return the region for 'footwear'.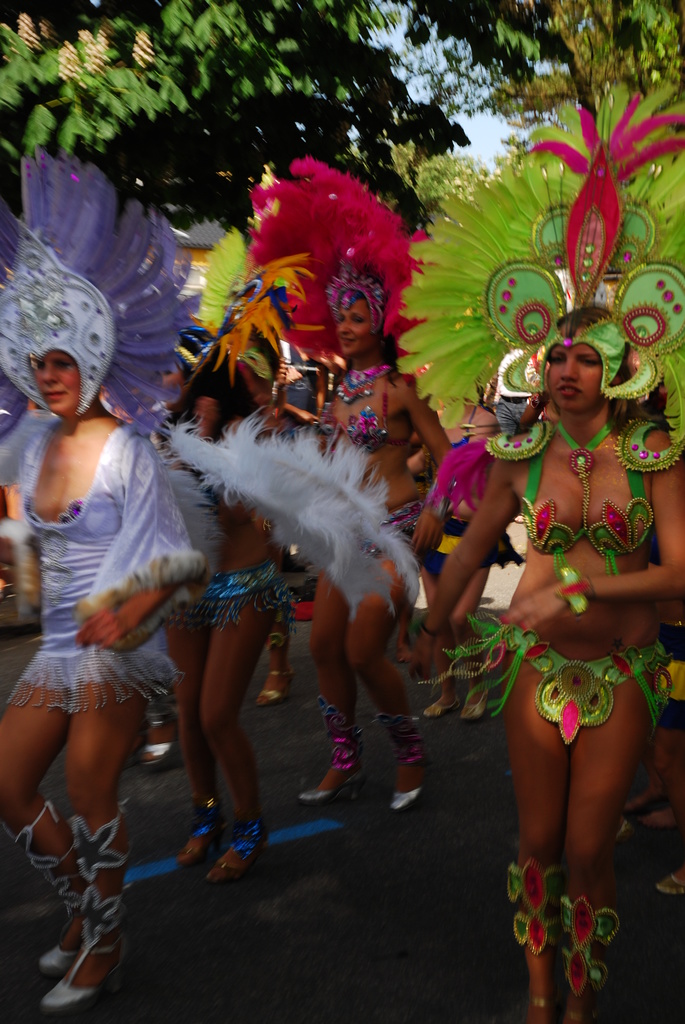
[251, 660, 297, 714].
